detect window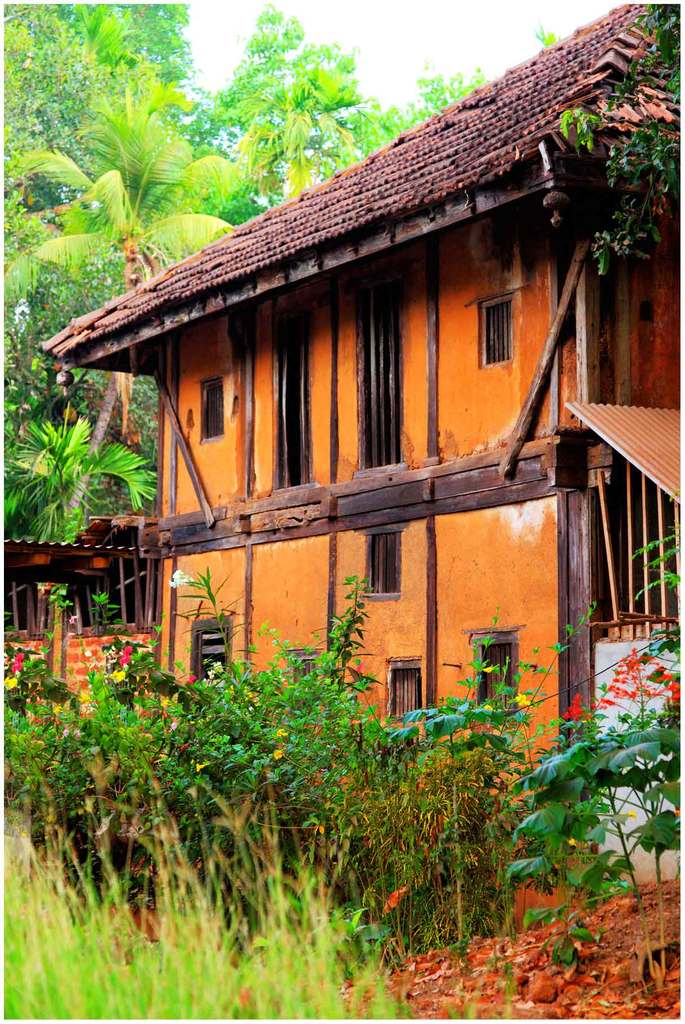
bbox=[384, 645, 446, 713]
